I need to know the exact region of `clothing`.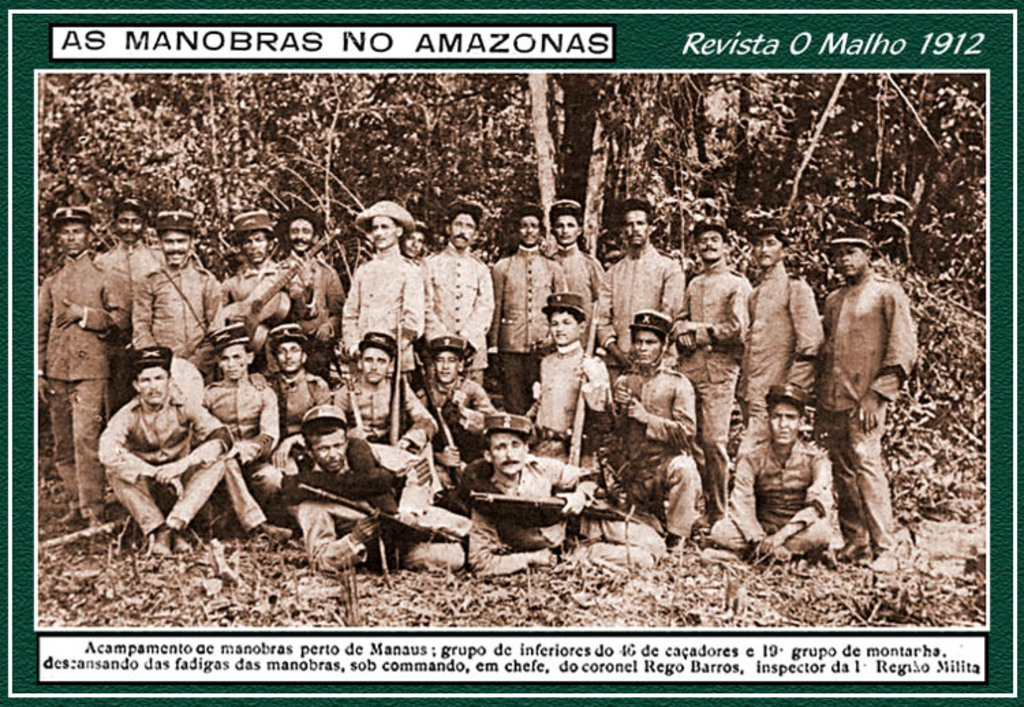
Region: [335, 246, 429, 388].
